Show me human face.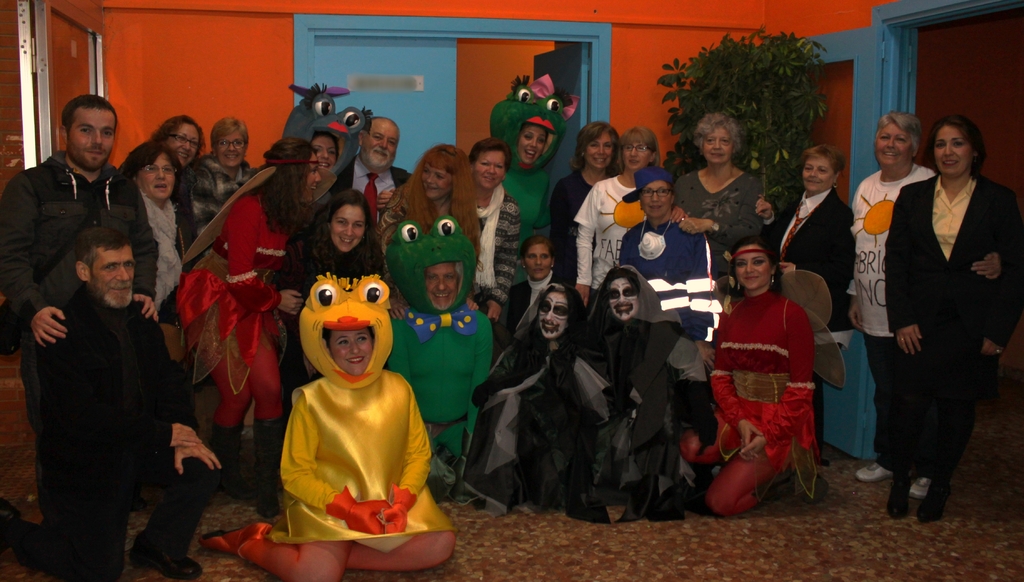
human face is here: Rect(314, 135, 334, 174).
